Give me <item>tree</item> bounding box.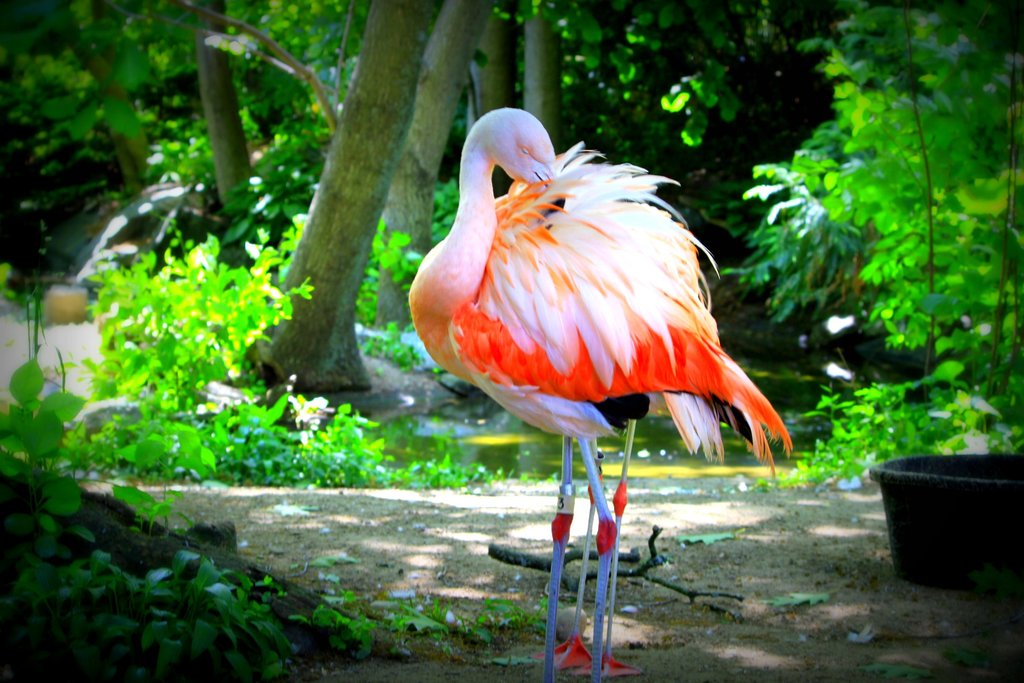
[left=456, top=9, right=514, bottom=136].
